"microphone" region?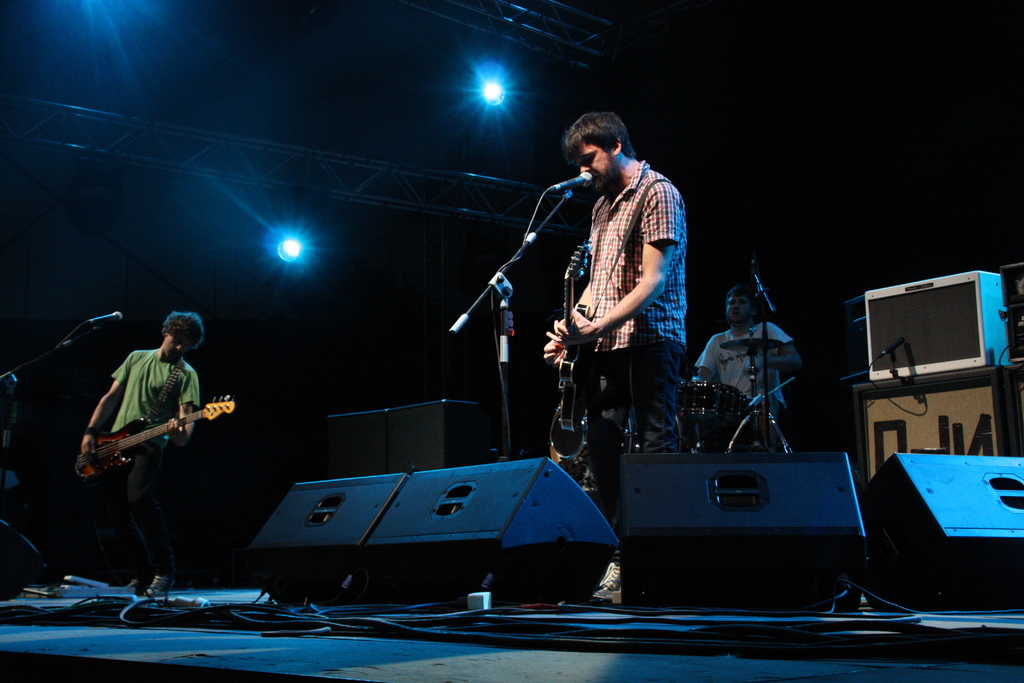
(755, 272, 778, 315)
